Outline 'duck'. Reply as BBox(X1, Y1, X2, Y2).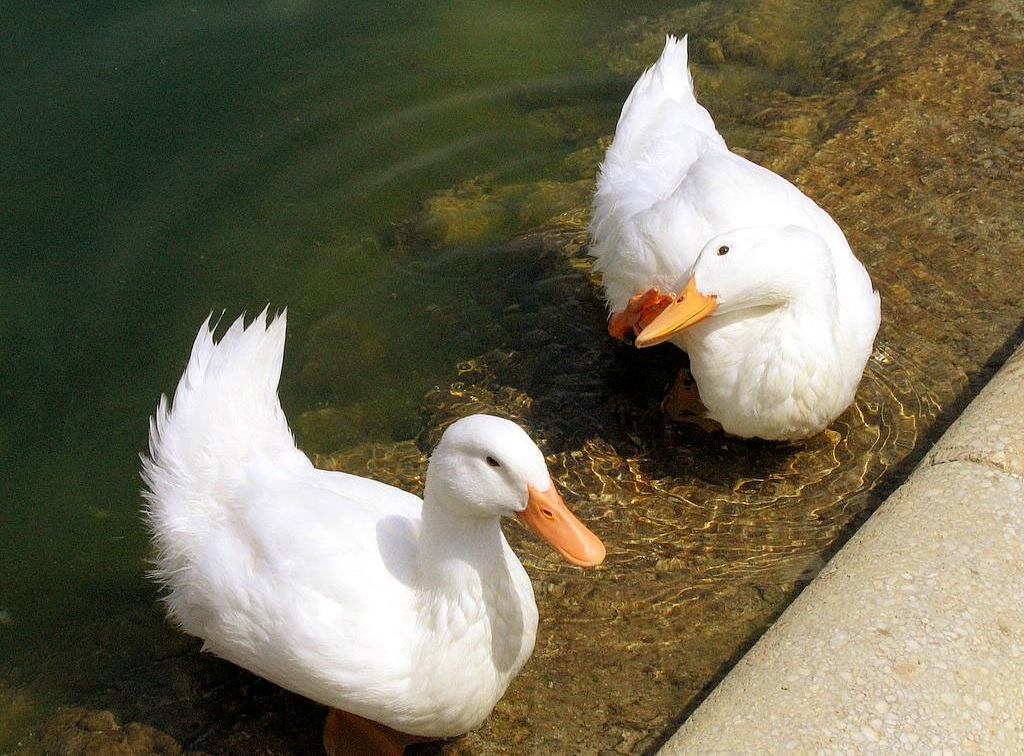
BBox(133, 298, 601, 755).
